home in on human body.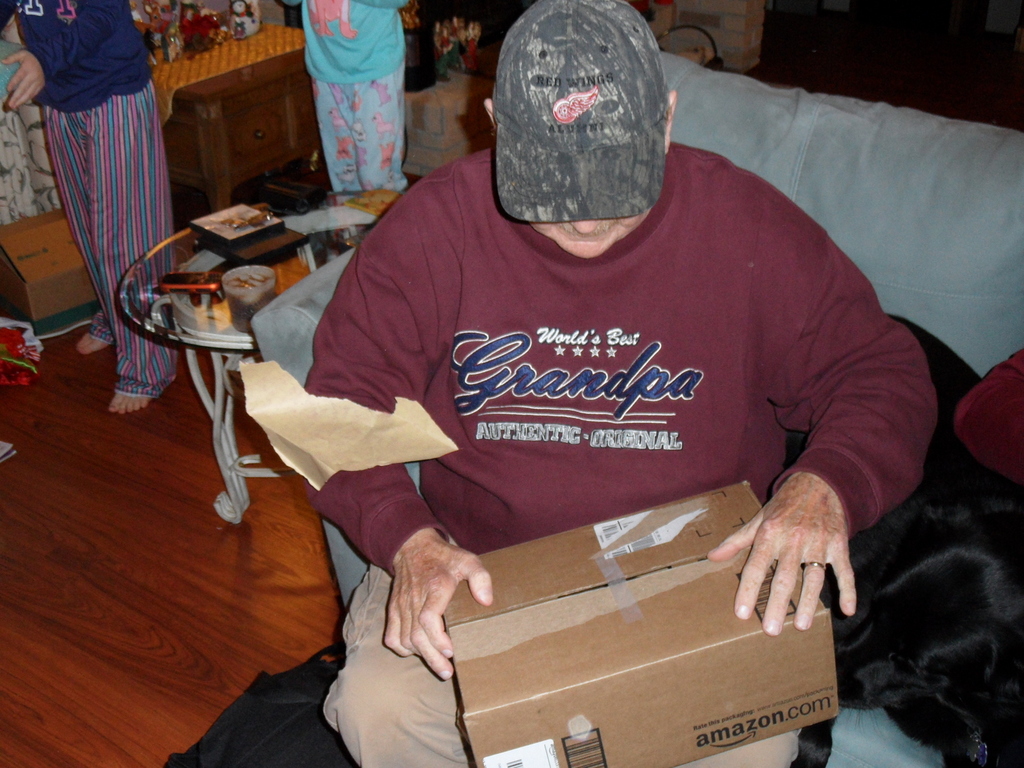
Homed in at l=13, t=0, r=189, b=407.
